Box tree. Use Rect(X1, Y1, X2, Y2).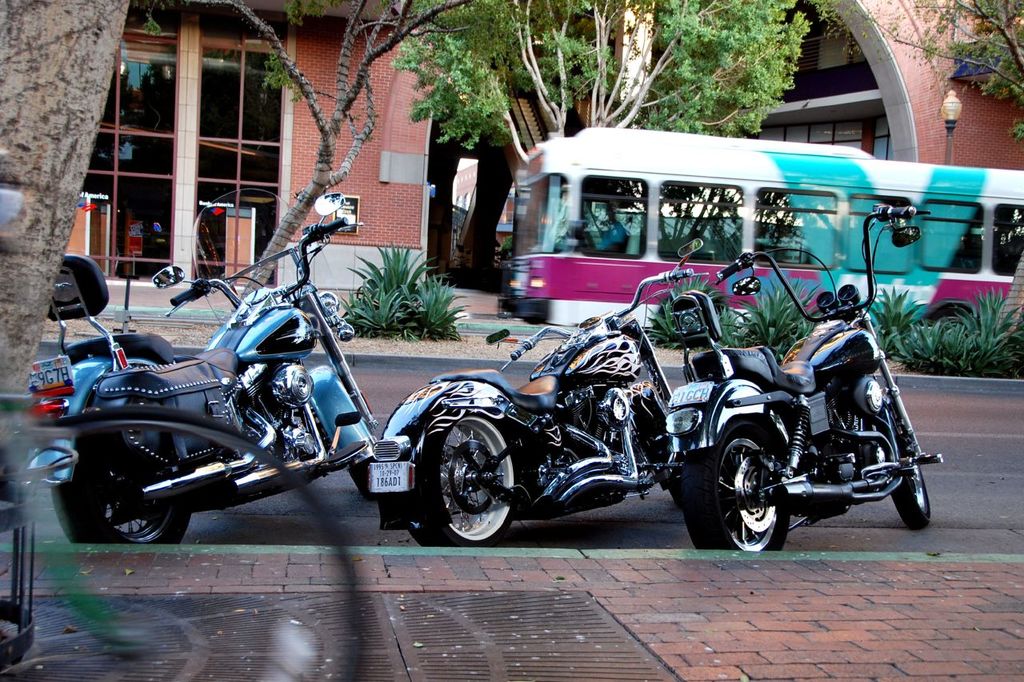
Rect(934, 8, 1023, 86).
